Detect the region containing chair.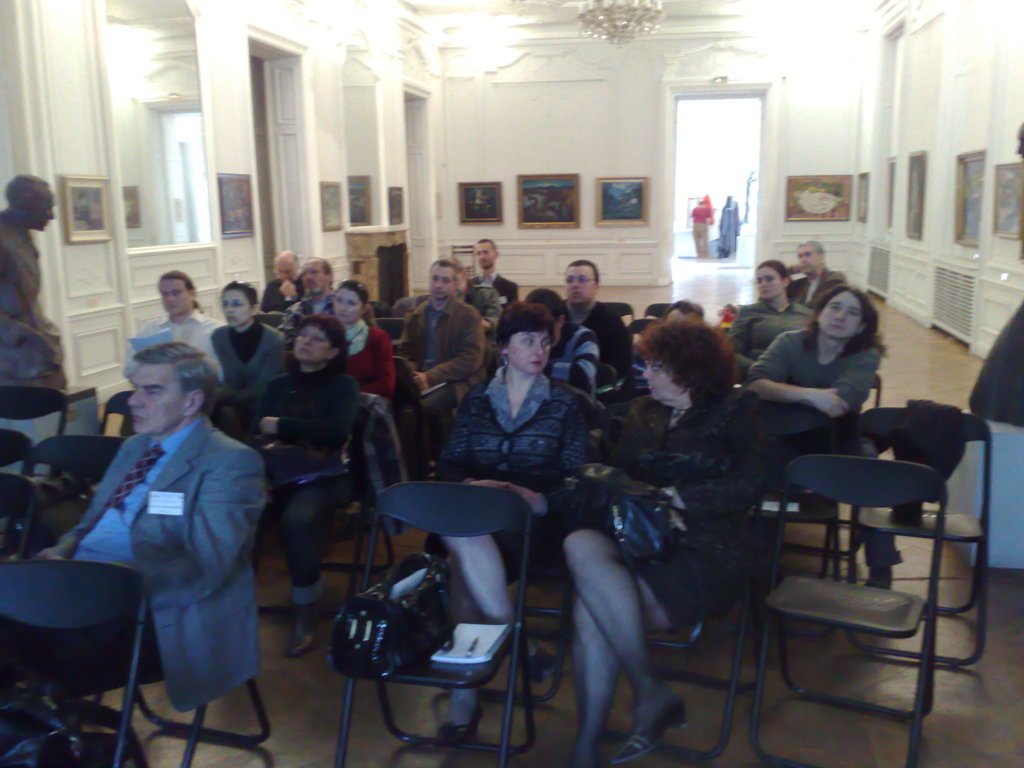
<region>363, 315, 407, 338</region>.
